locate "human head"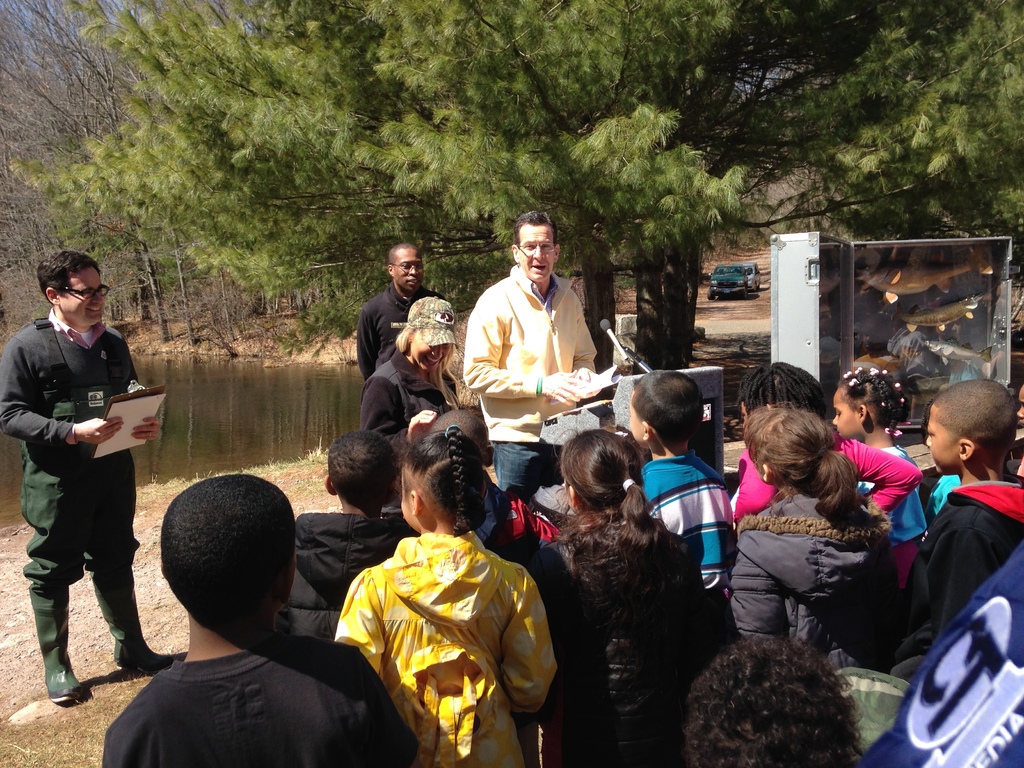
(137,473,287,645)
